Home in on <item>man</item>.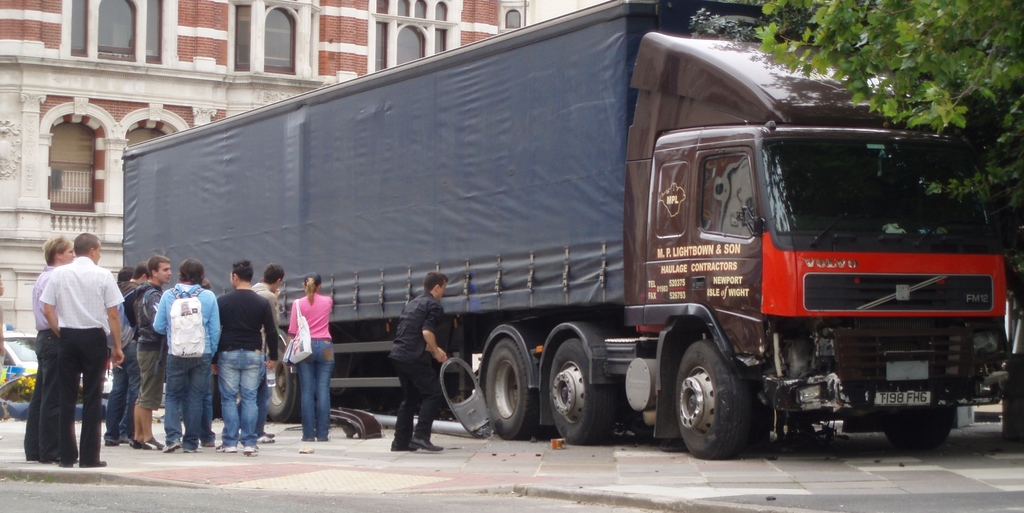
Homed in at 204, 252, 265, 460.
